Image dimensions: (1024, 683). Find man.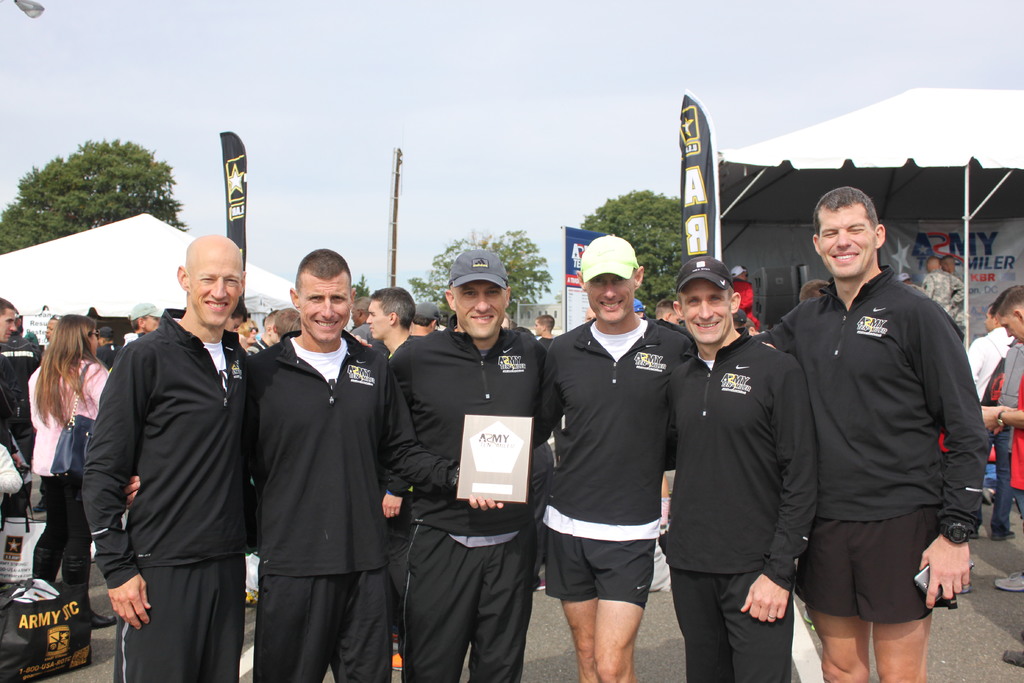
[left=122, top=245, right=513, bottom=682].
